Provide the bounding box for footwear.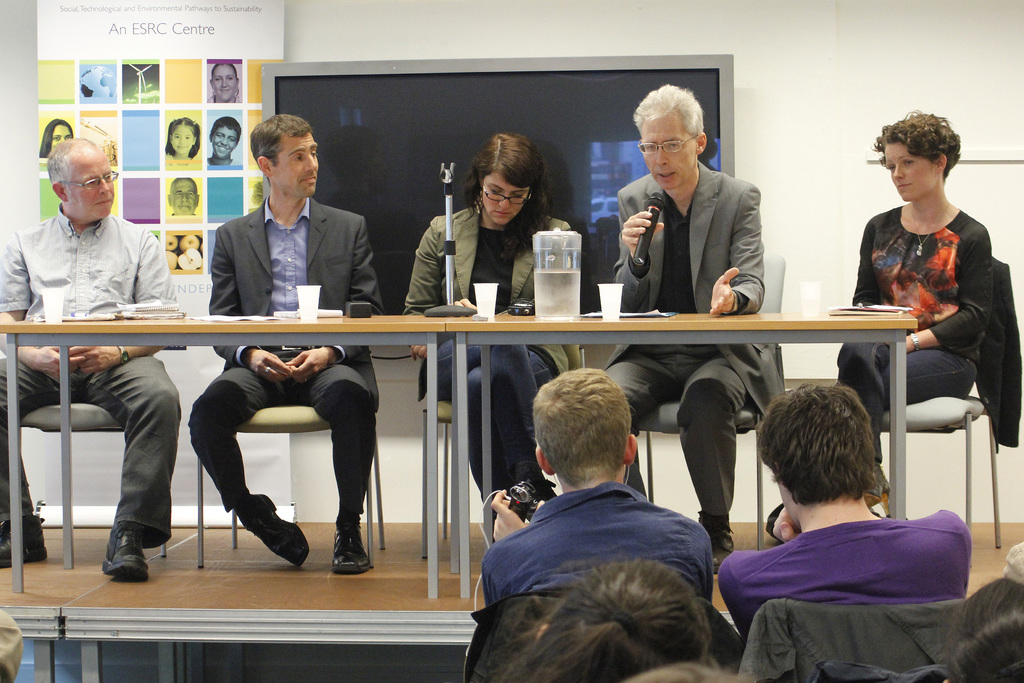
x1=330 y1=531 x2=371 y2=573.
